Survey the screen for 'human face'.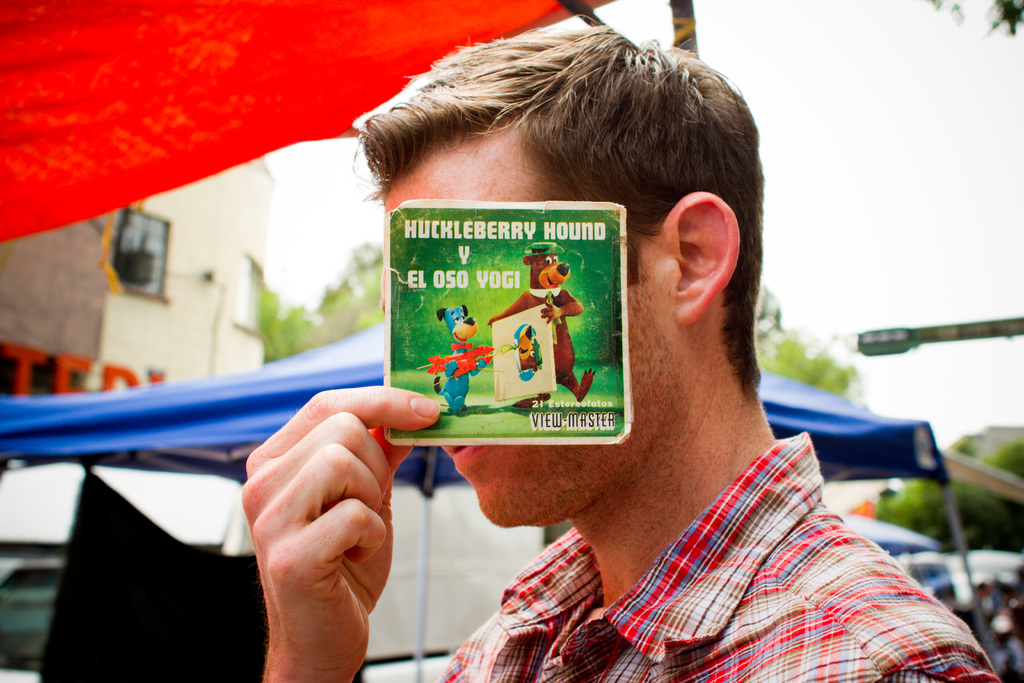
Survey found: 383 126 682 529.
